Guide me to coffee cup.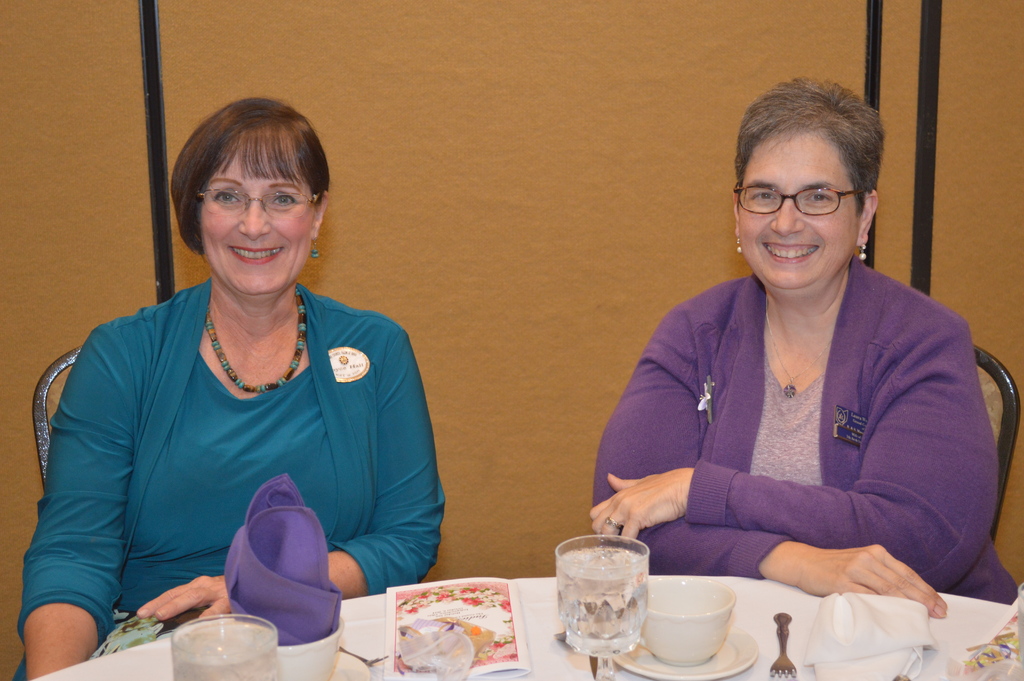
Guidance: [168,614,282,680].
